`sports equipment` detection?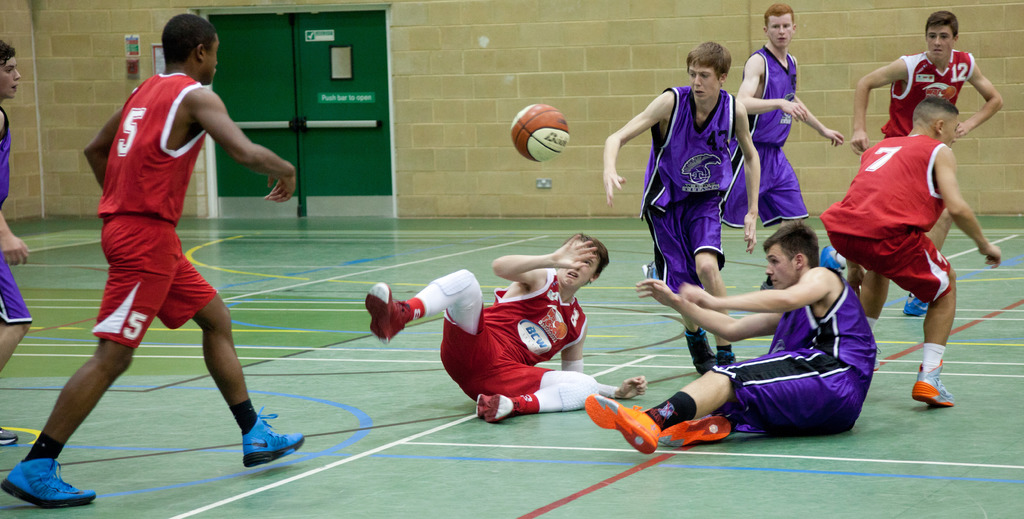
(x1=509, y1=97, x2=574, y2=166)
